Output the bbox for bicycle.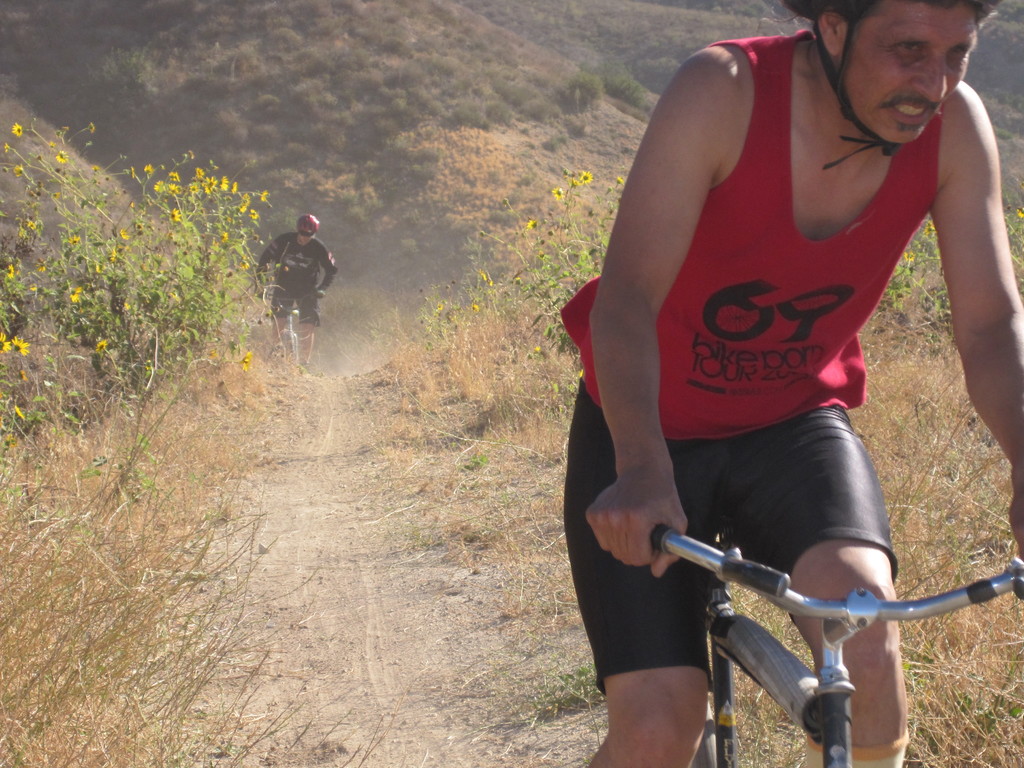
[x1=253, y1=290, x2=317, y2=371].
